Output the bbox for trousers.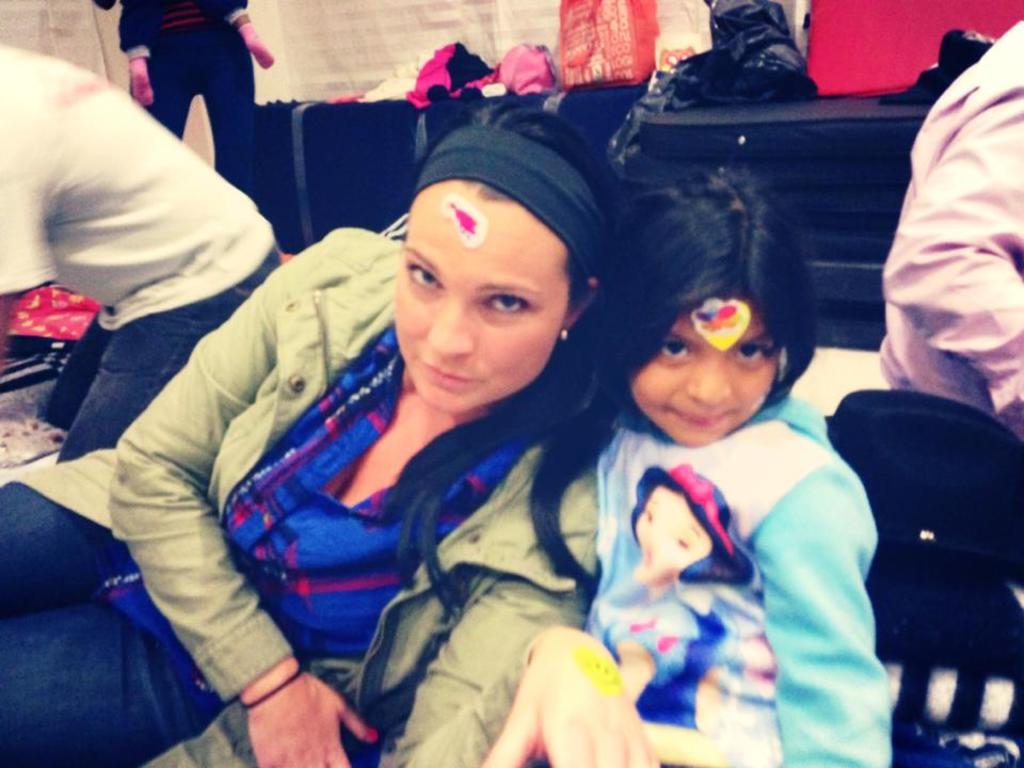
0:475:225:767.
